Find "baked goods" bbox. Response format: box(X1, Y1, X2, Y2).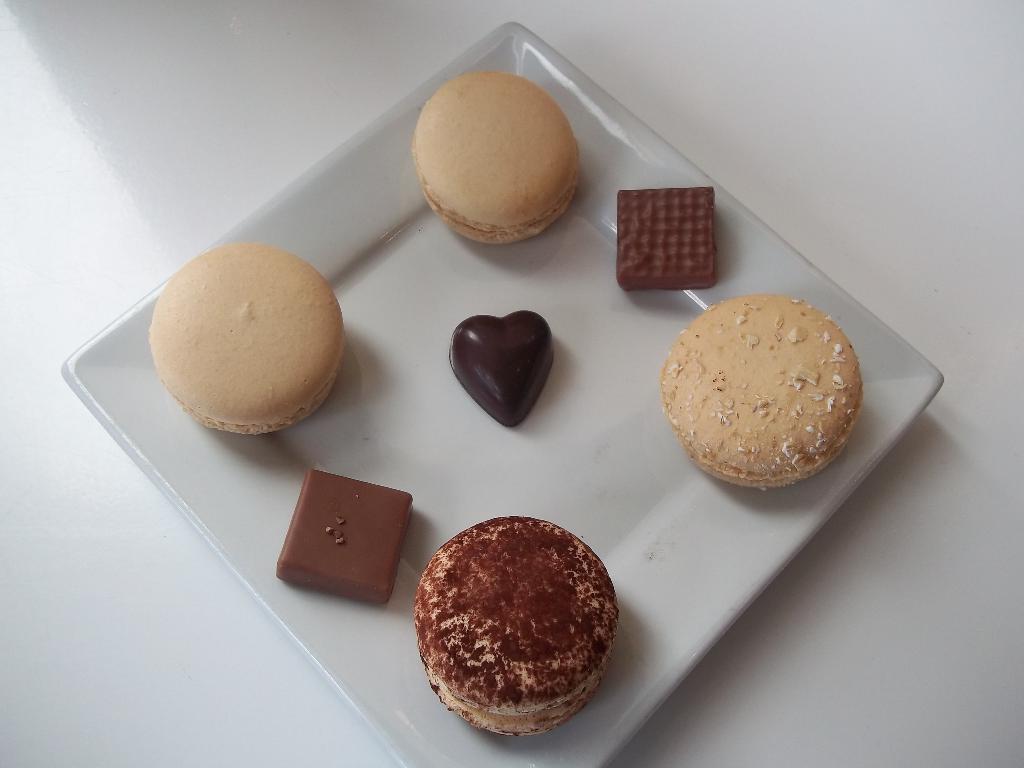
box(412, 512, 618, 740).
